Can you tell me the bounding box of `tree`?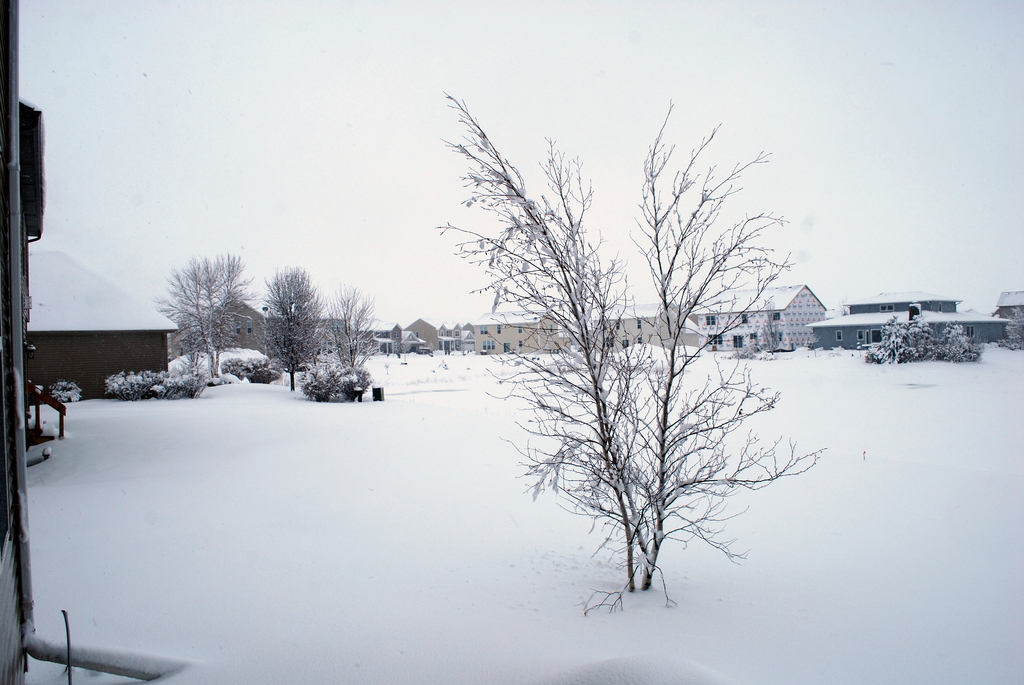
region(1006, 306, 1023, 350).
